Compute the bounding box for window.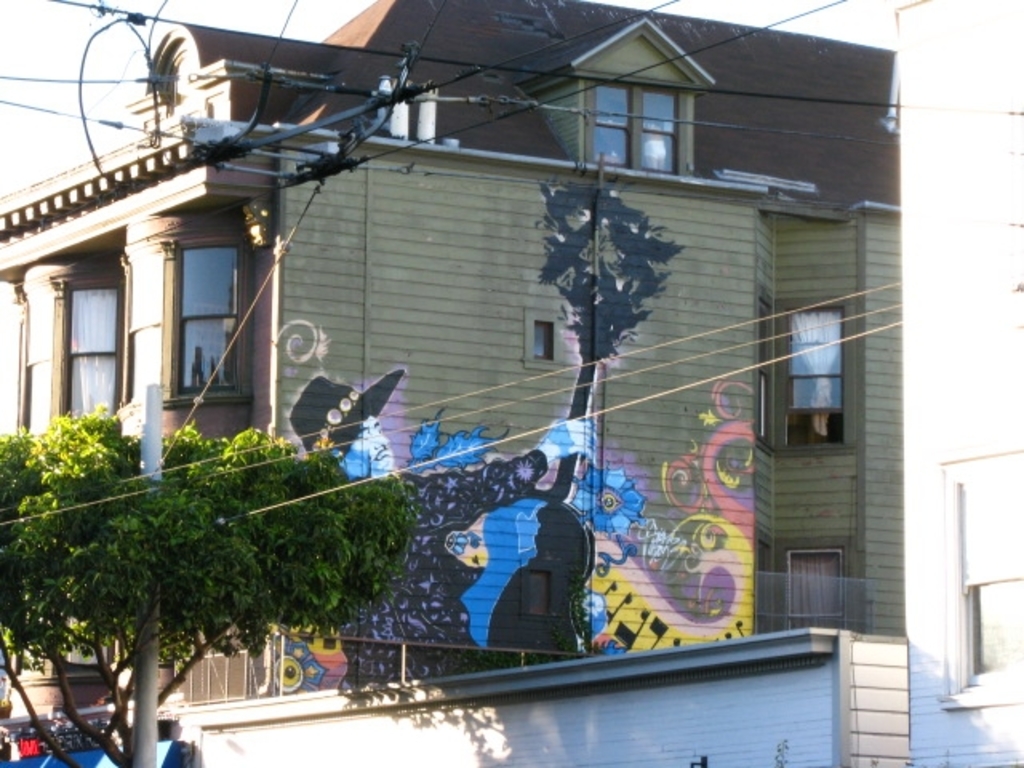
locate(51, 269, 114, 419).
